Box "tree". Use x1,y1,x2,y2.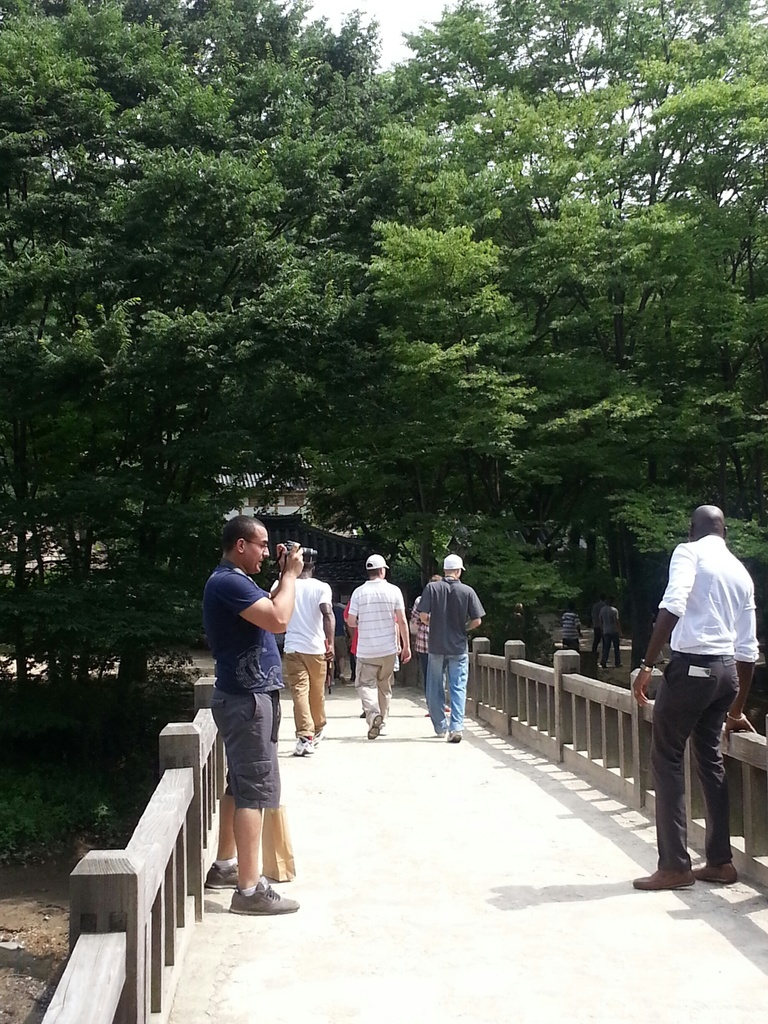
313,36,528,619.
